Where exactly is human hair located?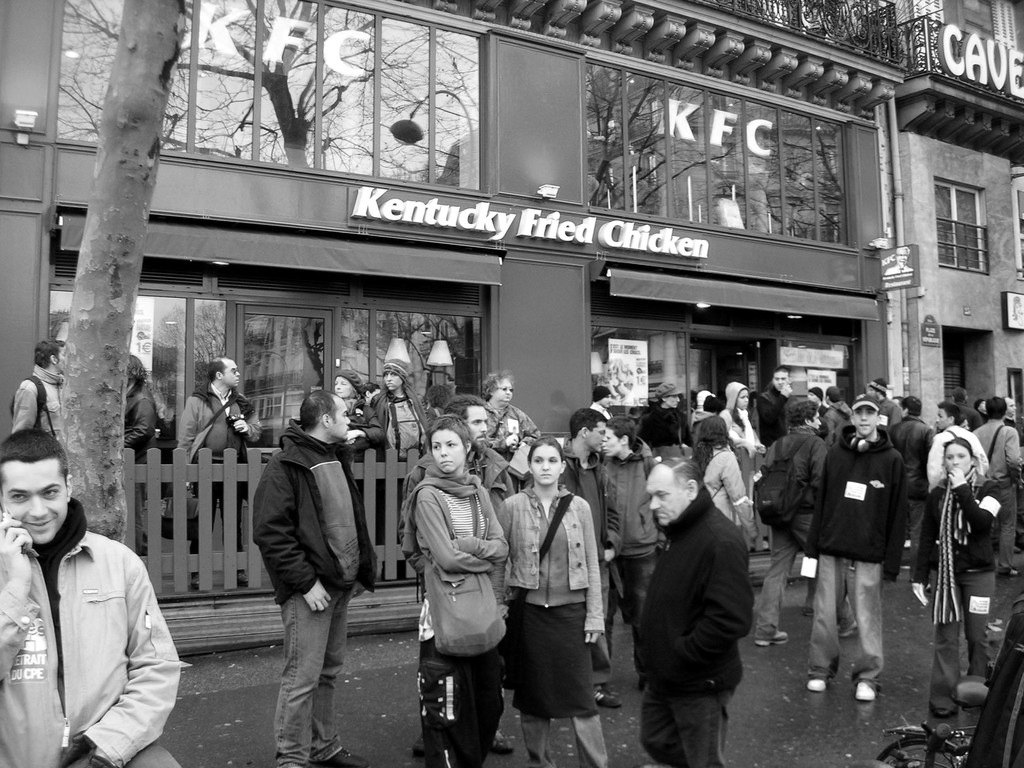
Its bounding box is crop(0, 426, 70, 467).
